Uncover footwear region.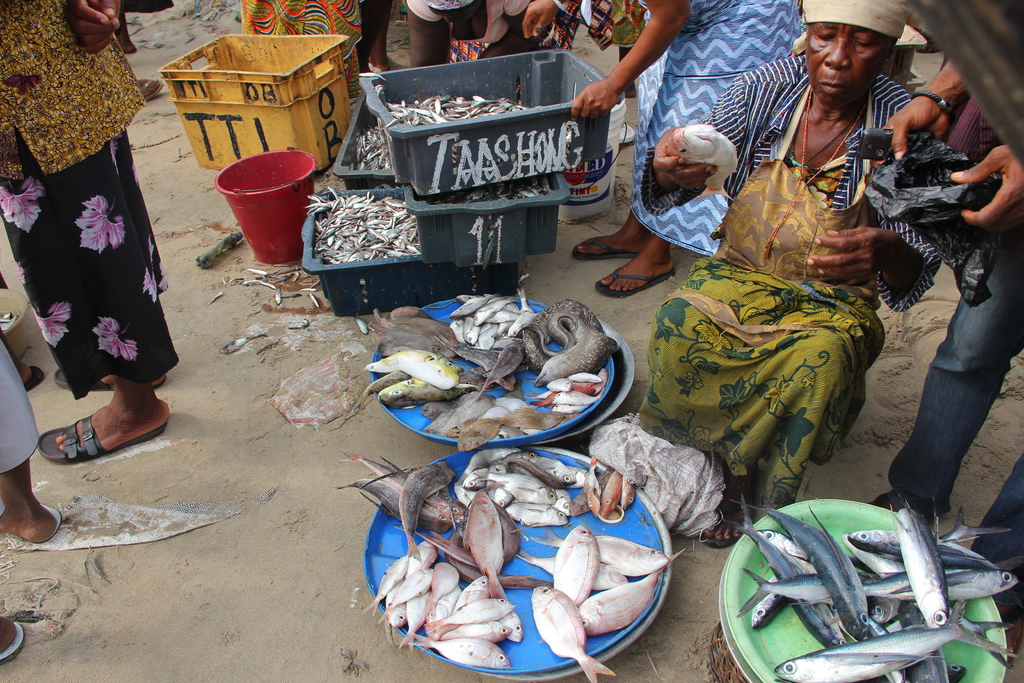
Uncovered: select_region(141, 78, 163, 102).
